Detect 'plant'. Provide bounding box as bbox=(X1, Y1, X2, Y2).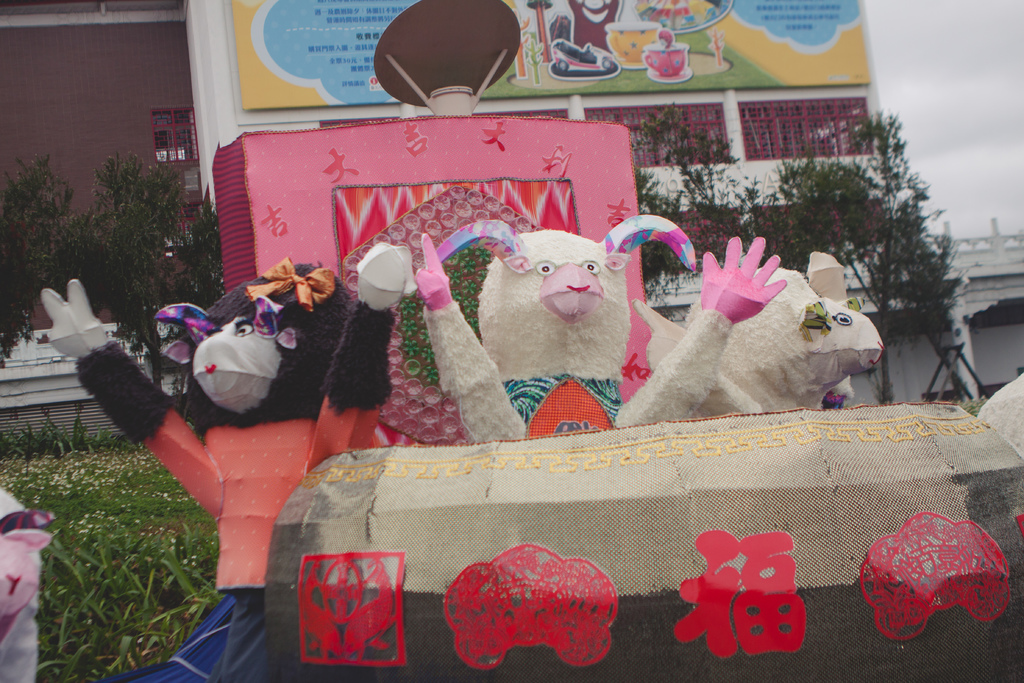
bbox=(38, 527, 210, 682).
